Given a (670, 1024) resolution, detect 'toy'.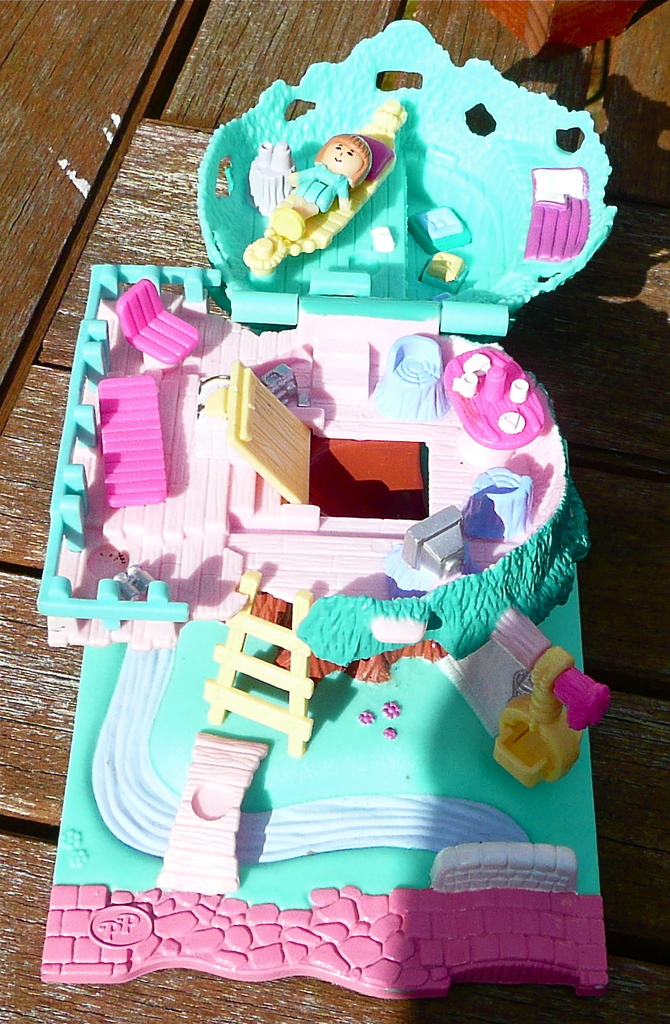
bbox(187, 11, 613, 350).
